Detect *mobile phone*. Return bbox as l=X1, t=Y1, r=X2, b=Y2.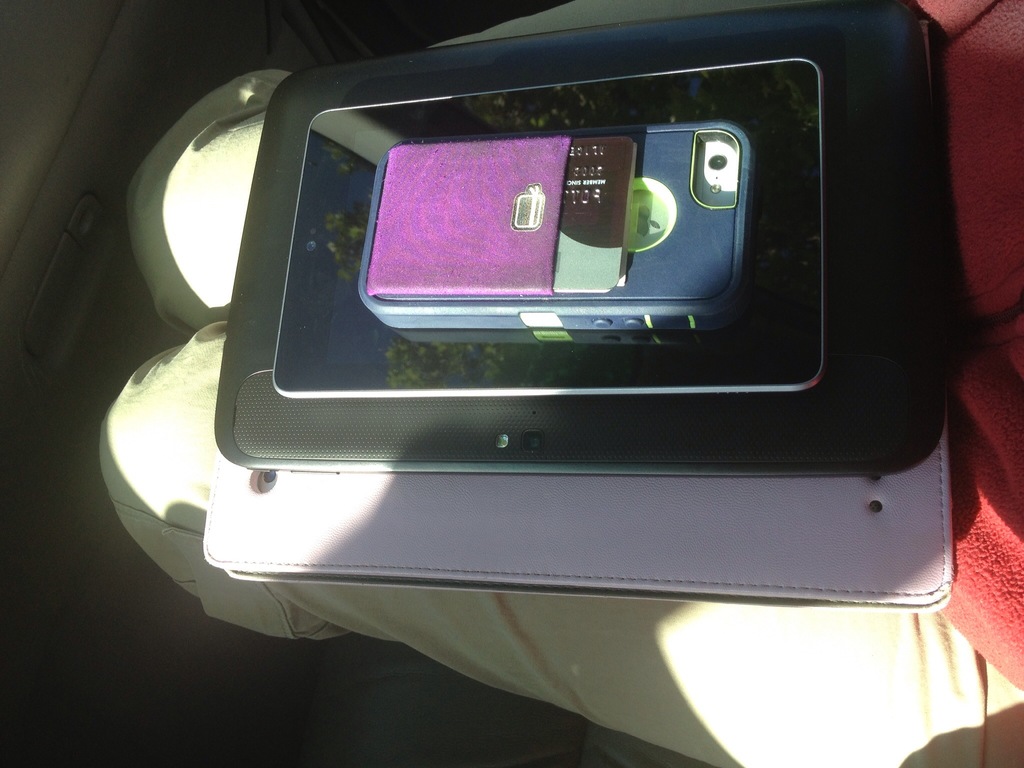
l=357, t=118, r=758, b=333.
